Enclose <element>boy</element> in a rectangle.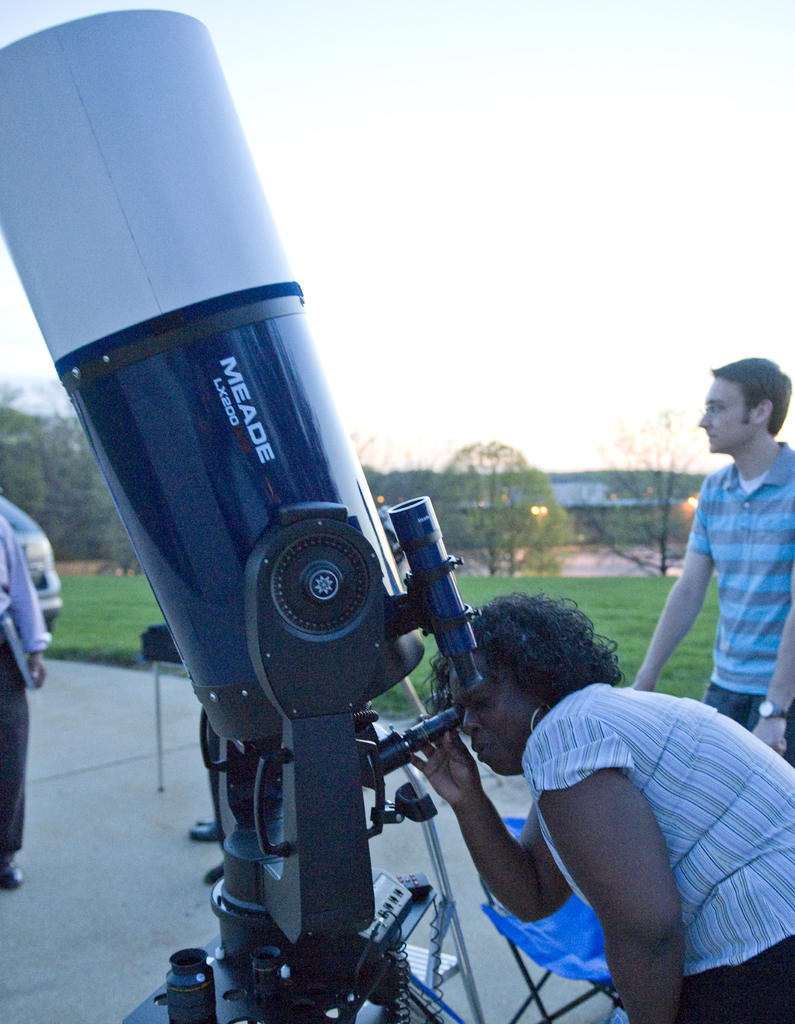
bbox(638, 383, 794, 721).
